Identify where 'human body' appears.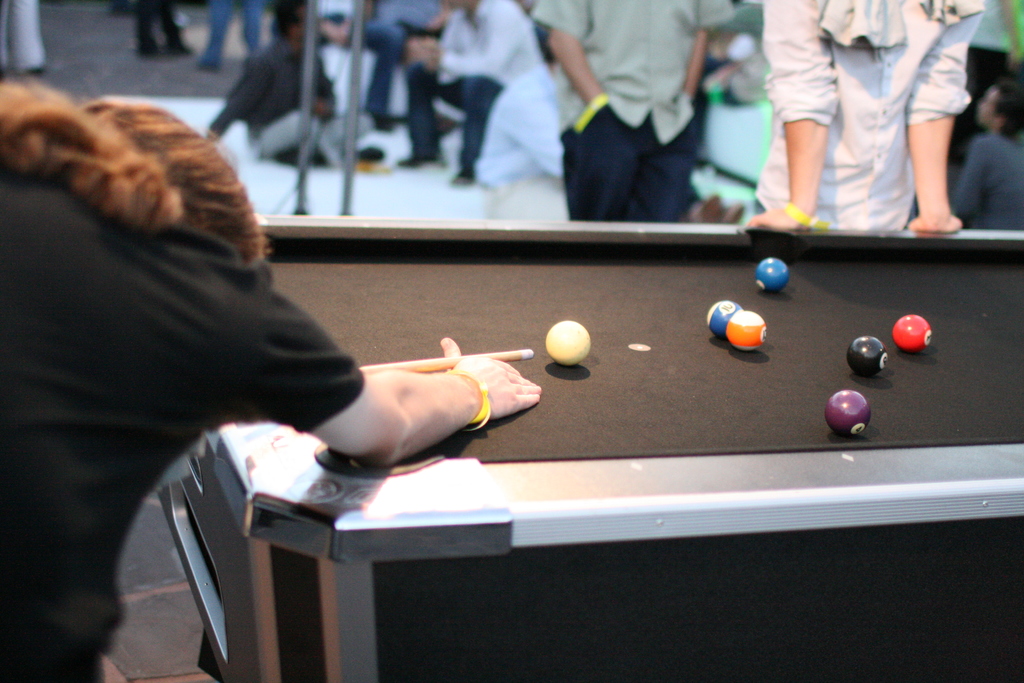
Appears at rect(951, 80, 1023, 220).
